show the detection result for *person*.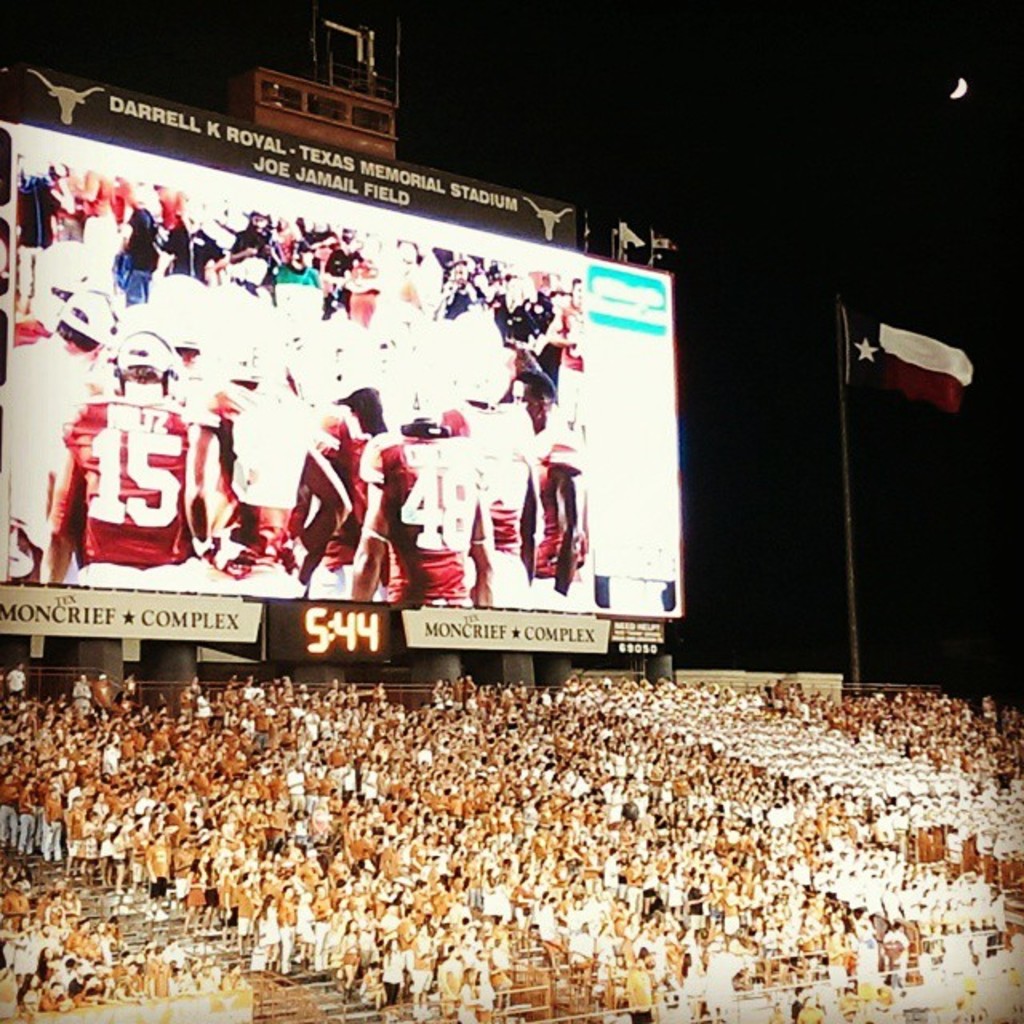
(left=74, top=334, right=205, bottom=621).
